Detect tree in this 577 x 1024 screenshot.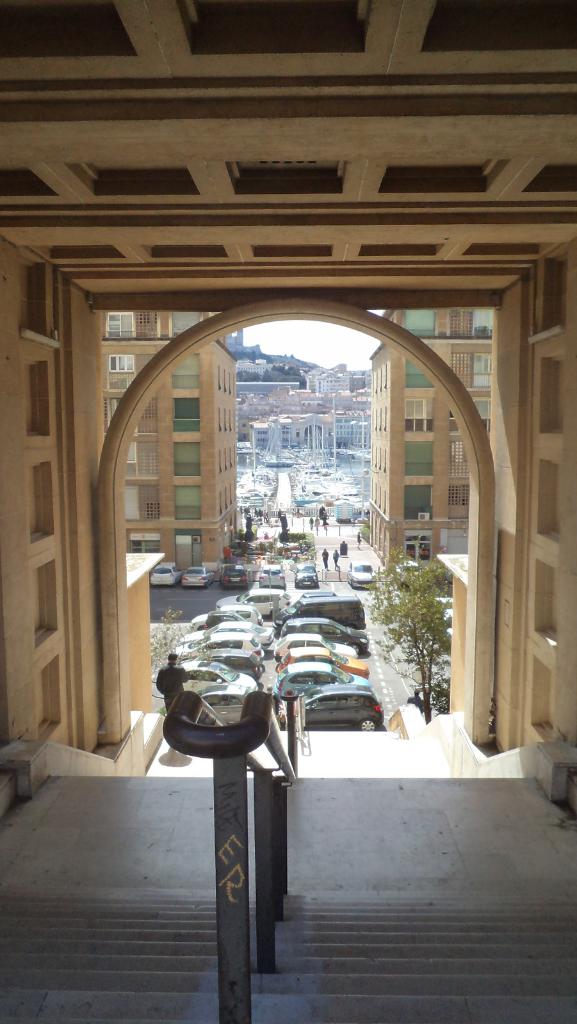
Detection: region(342, 550, 456, 702).
